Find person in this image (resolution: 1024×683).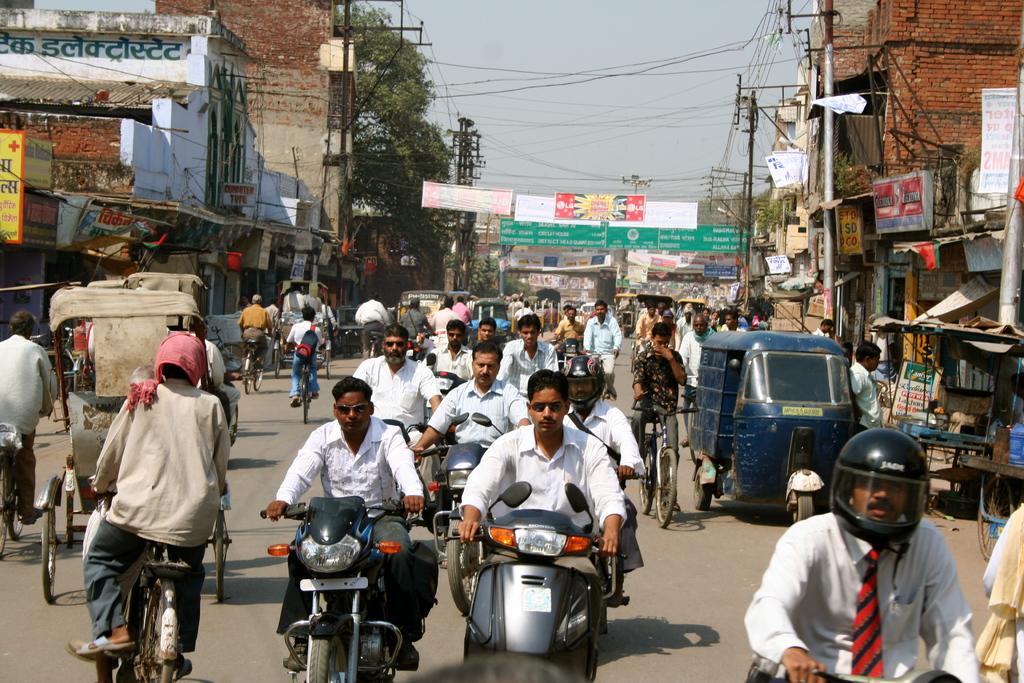
box(780, 404, 980, 682).
